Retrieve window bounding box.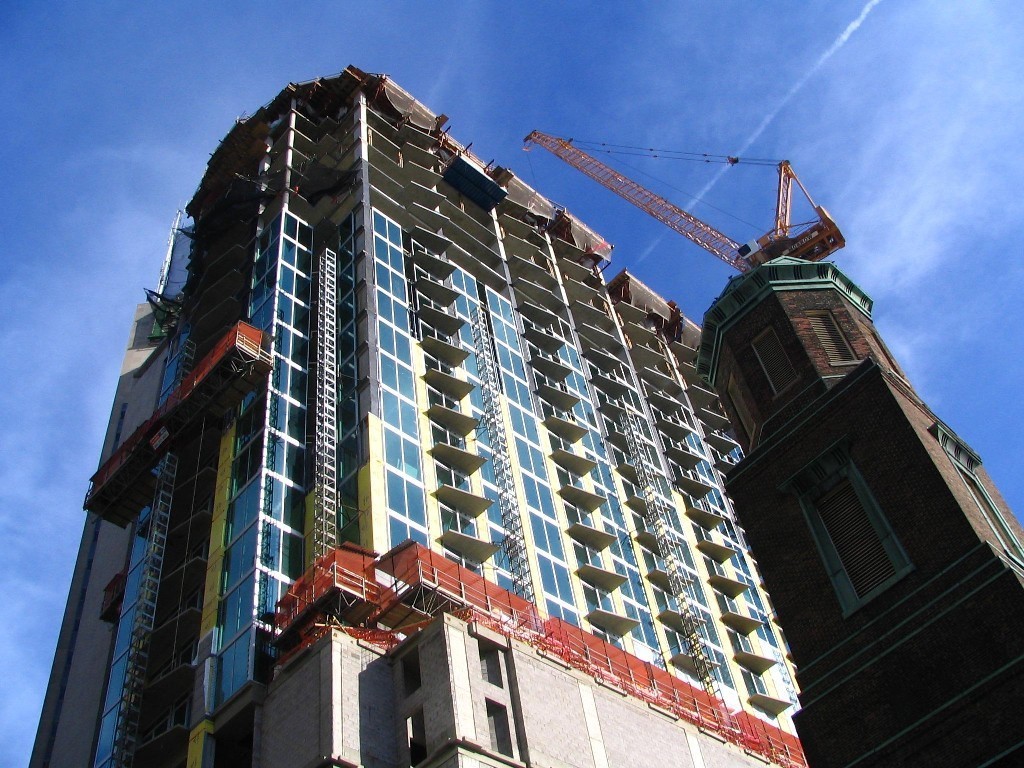
Bounding box: bbox(374, 257, 408, 303).
